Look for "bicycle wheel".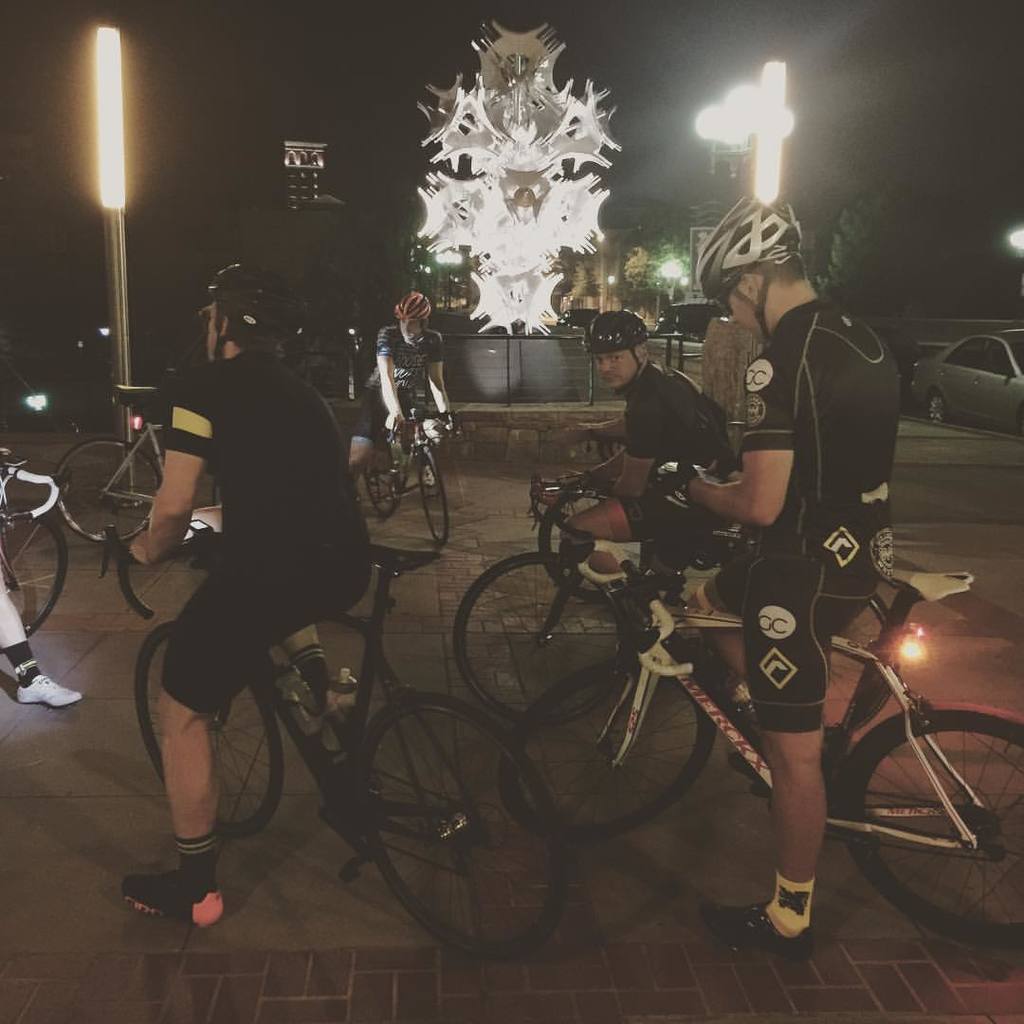
Found: crop(821, 592, 905, 730).
